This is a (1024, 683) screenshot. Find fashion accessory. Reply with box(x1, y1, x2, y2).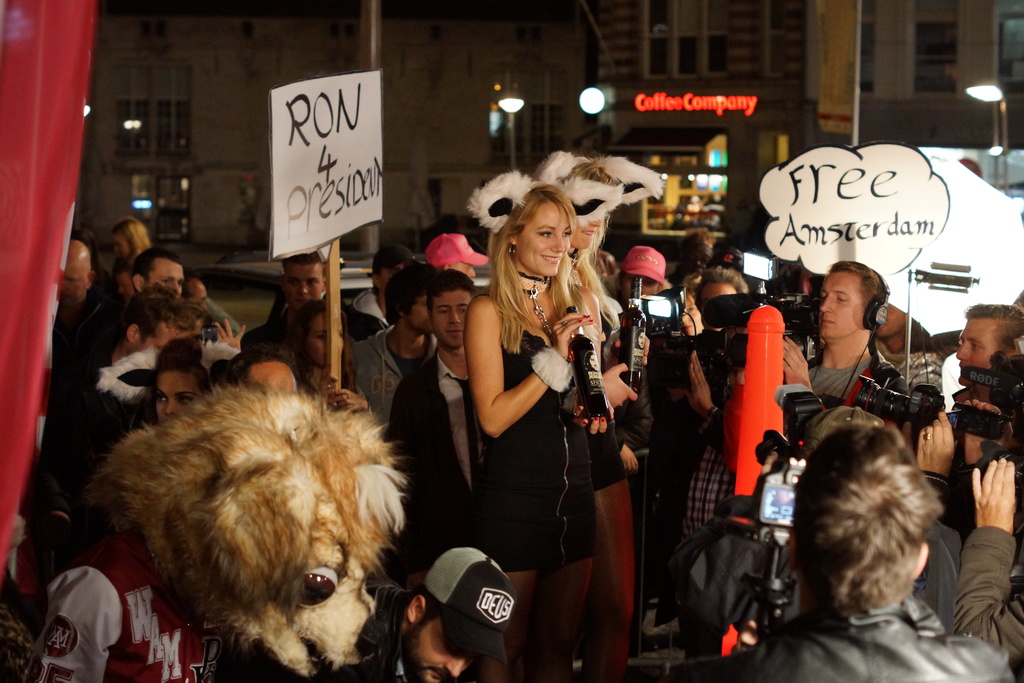
box(425, 234, 489, 269).
